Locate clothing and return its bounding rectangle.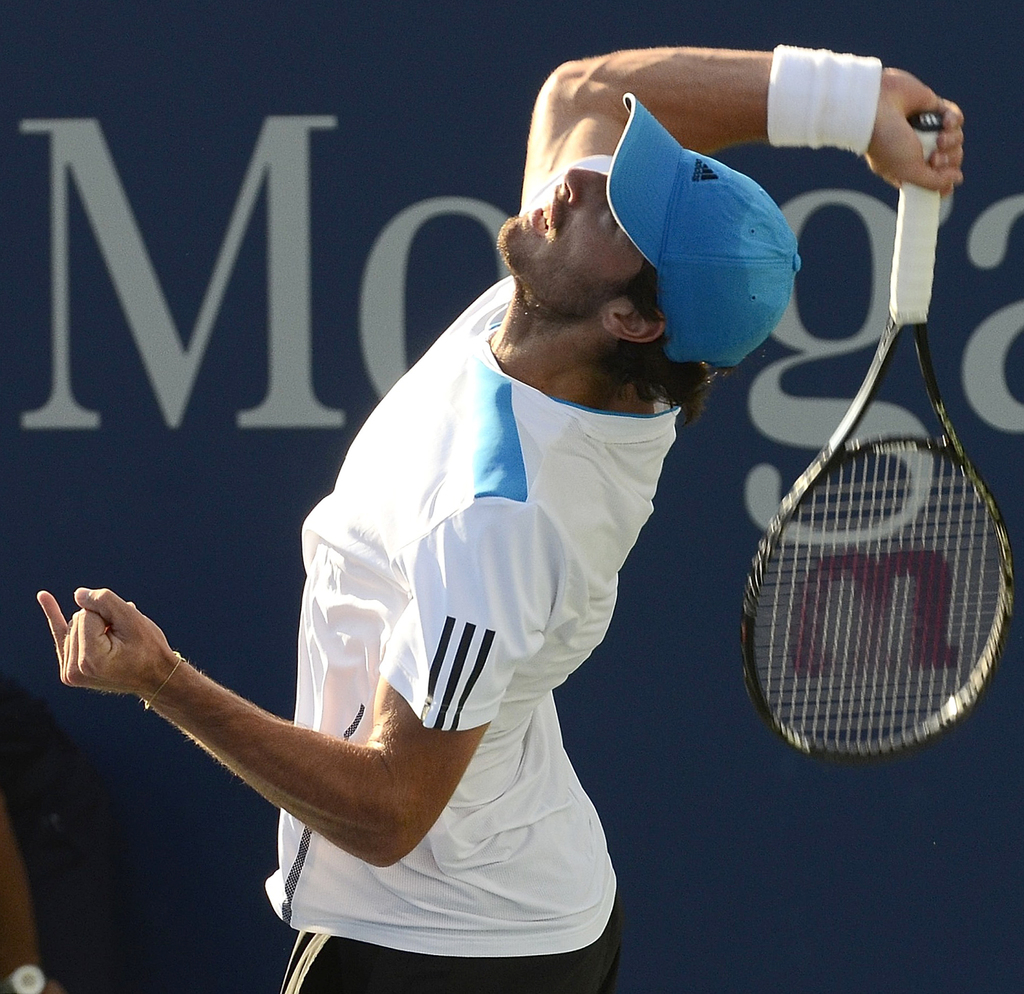
[x1=192, y1=273, x2=685, y2=926].
